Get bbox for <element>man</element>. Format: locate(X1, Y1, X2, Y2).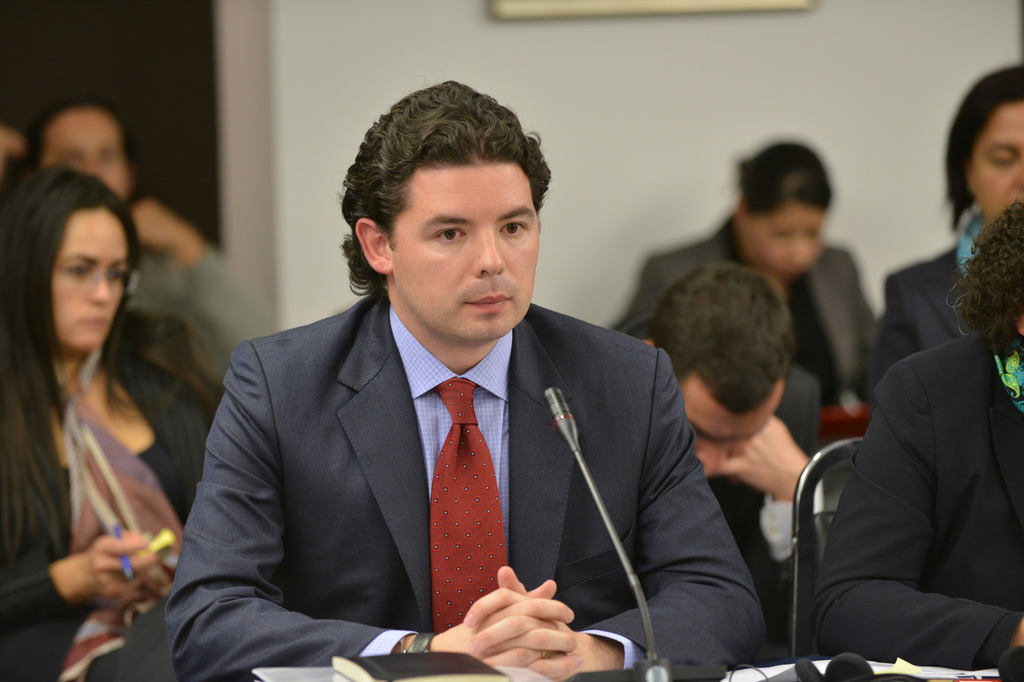
locate(24, 106, 276, 406).
